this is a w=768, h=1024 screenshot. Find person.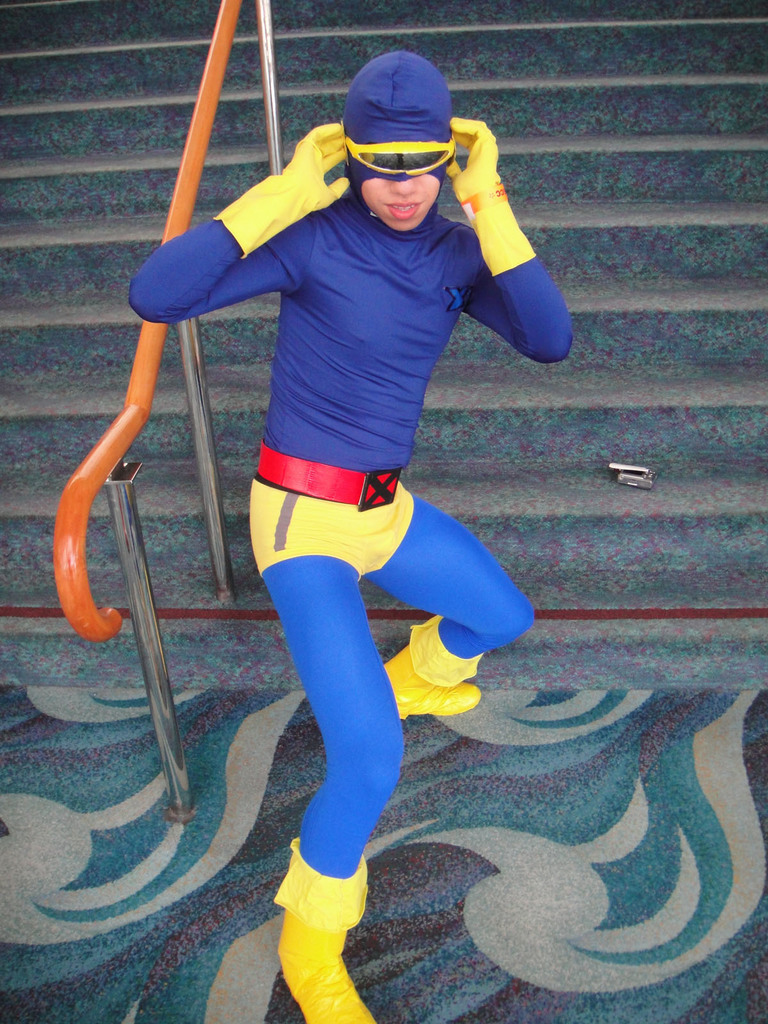
Bounding box: <box>118,15,540,966</box>.
